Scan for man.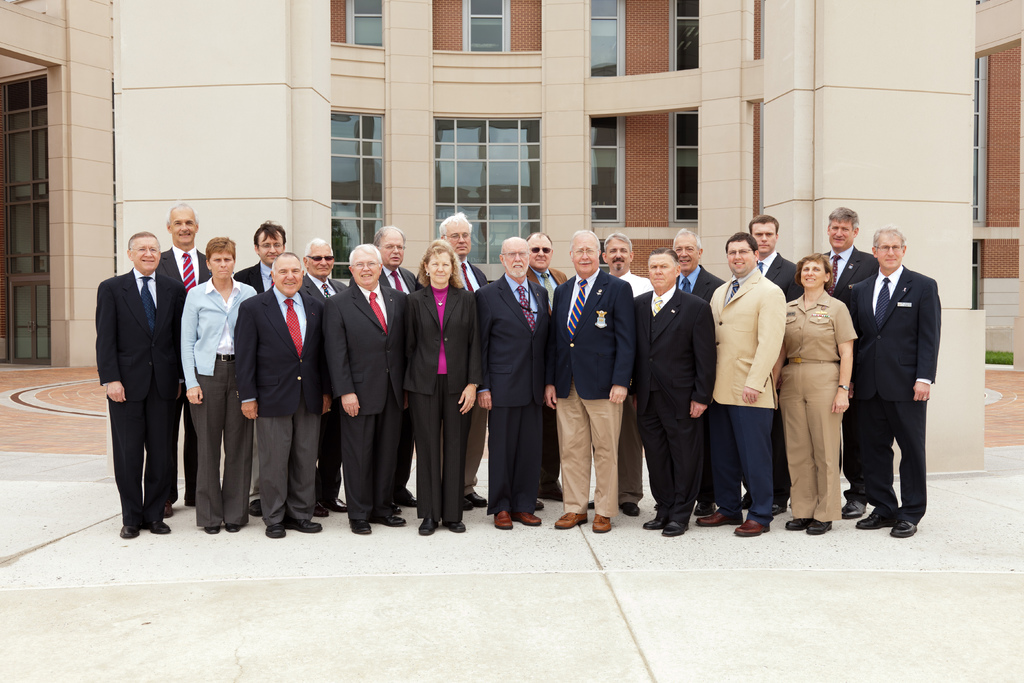
Scan result: (x1=434, y1=212, x2=493, y2=517).
